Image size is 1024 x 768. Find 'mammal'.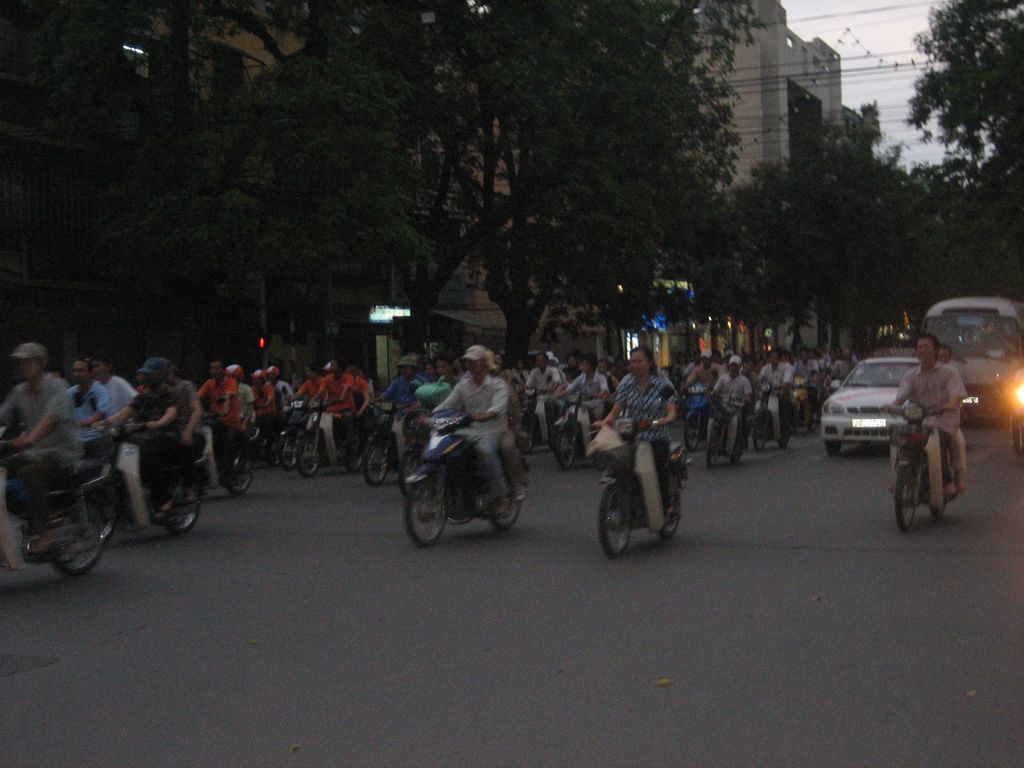
429,340,510,523.
